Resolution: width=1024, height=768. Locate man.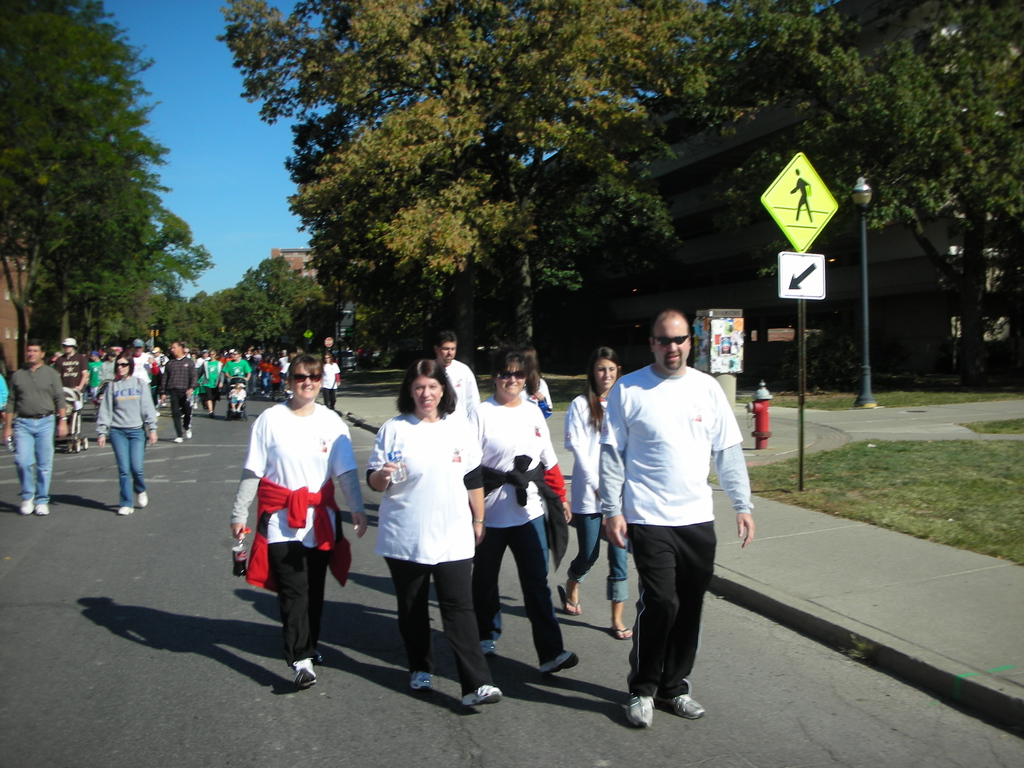
box=[159, 340, 198, 443].
